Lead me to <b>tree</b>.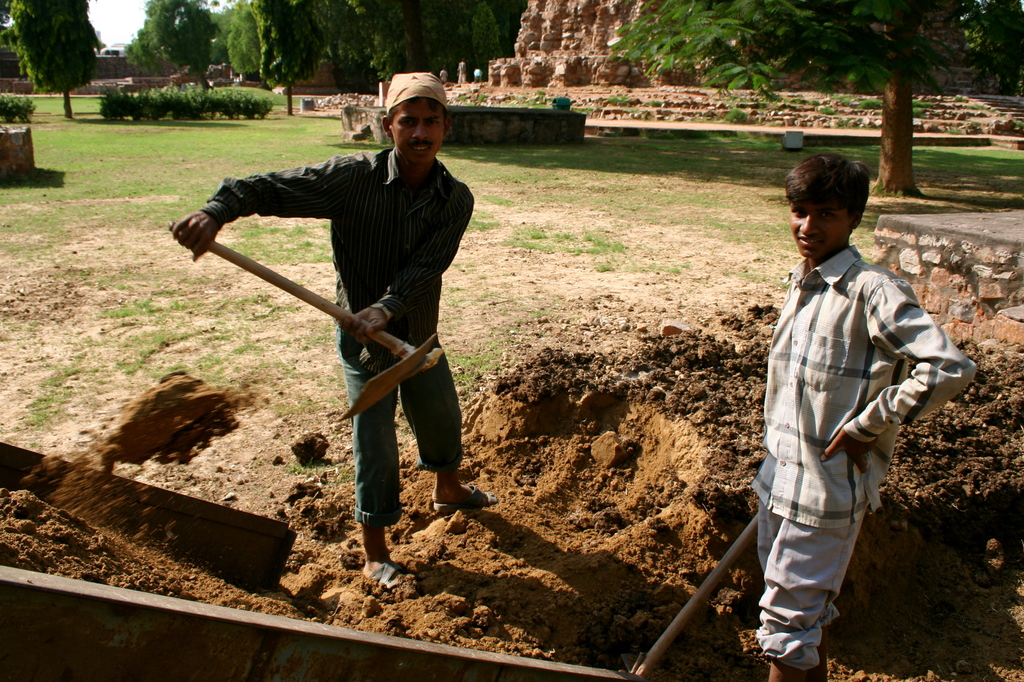
Lead to x1=609 y1=0 x2=1023 y2=199.
